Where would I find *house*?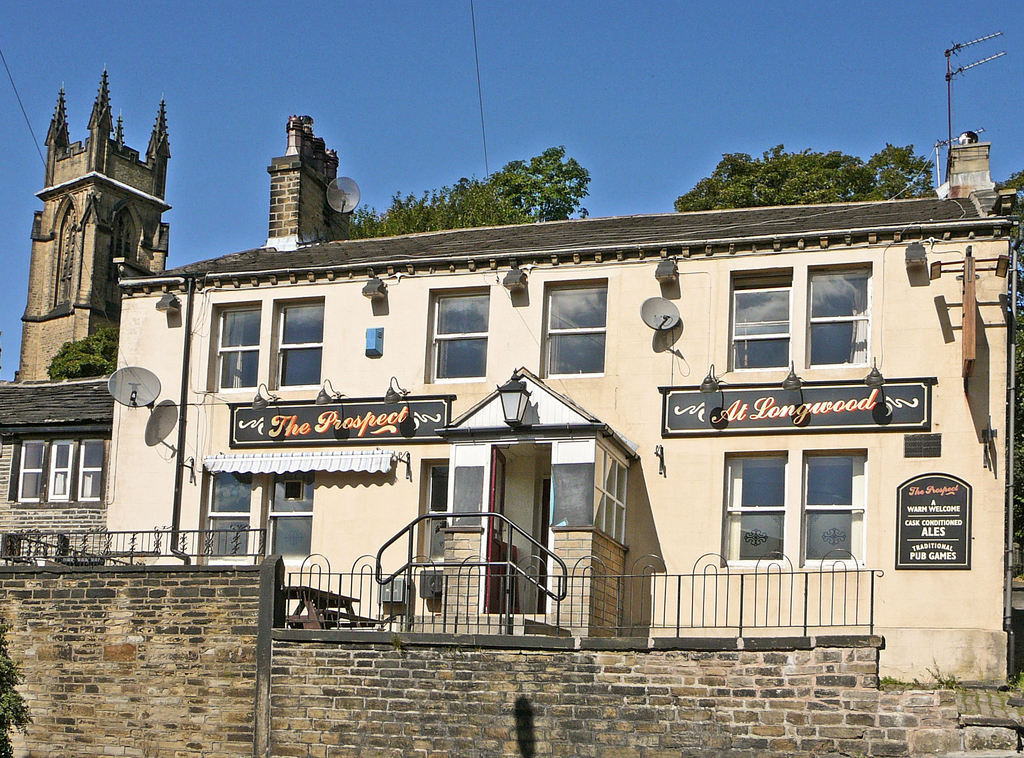
At locate(97, 140, 1023, 682).
